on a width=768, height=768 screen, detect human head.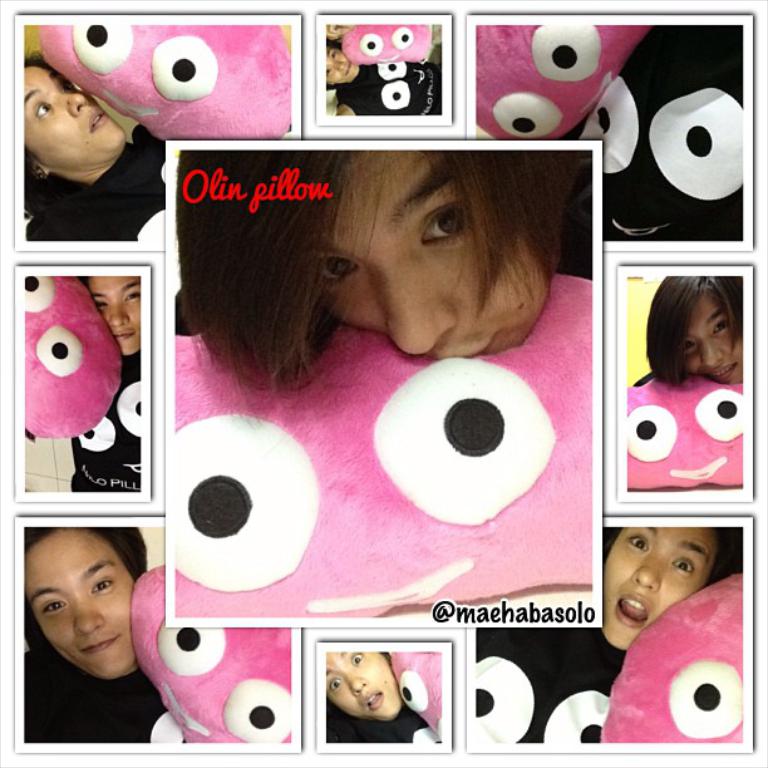
region(186, 146, 553, 359).
